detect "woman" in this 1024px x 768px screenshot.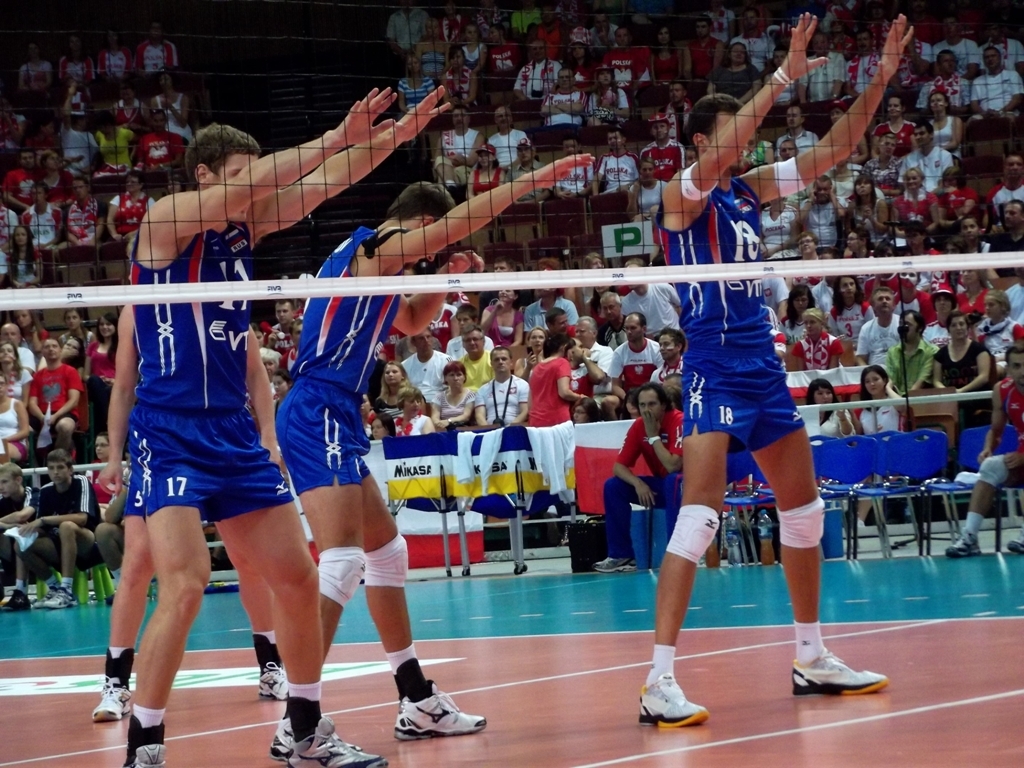
Detection: left=799, top=383, right=853, bottom=444.
